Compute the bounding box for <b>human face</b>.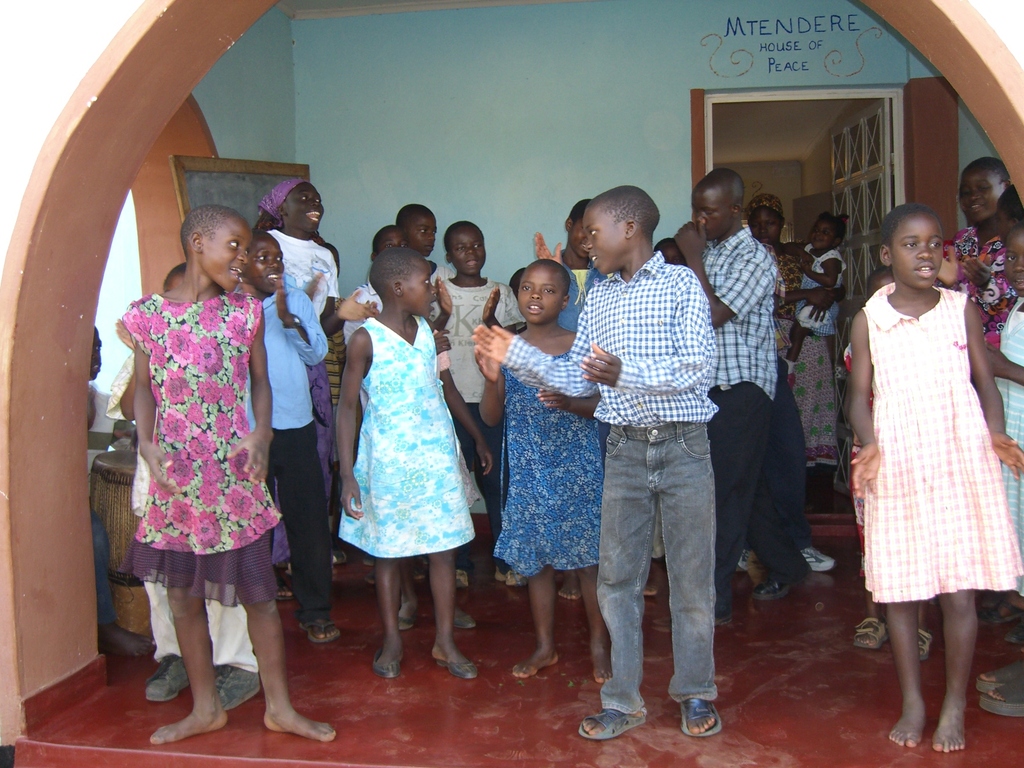
locate(962, 163, 999, 224).
